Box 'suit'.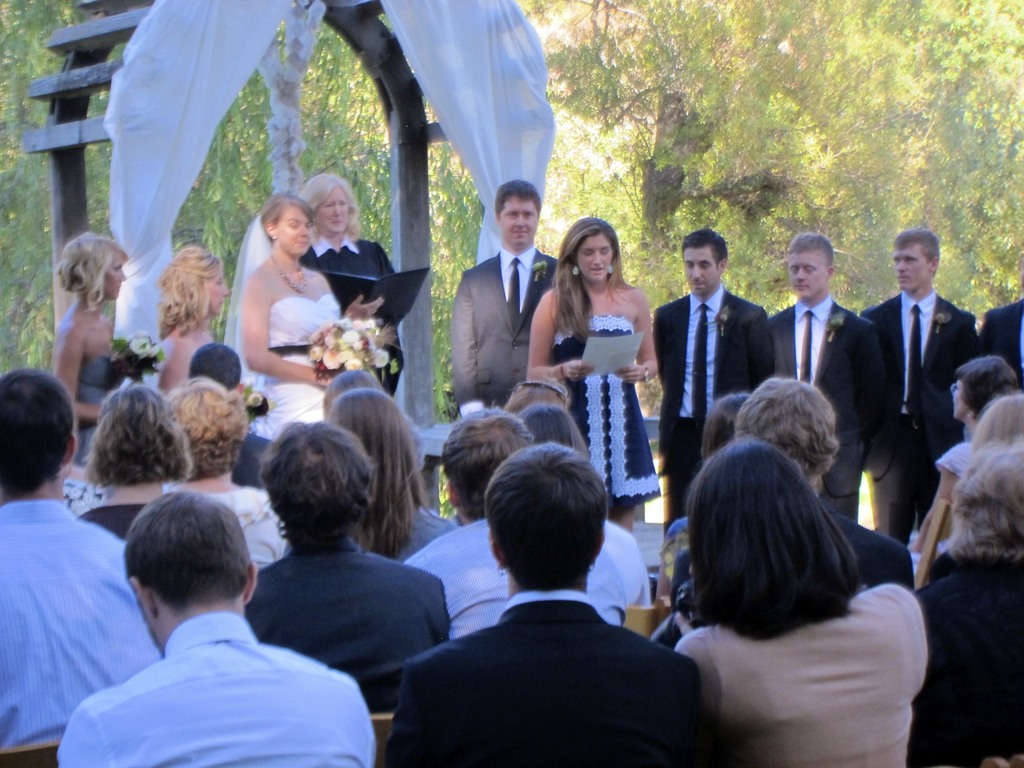
<box>862,291,985,540</box>.
